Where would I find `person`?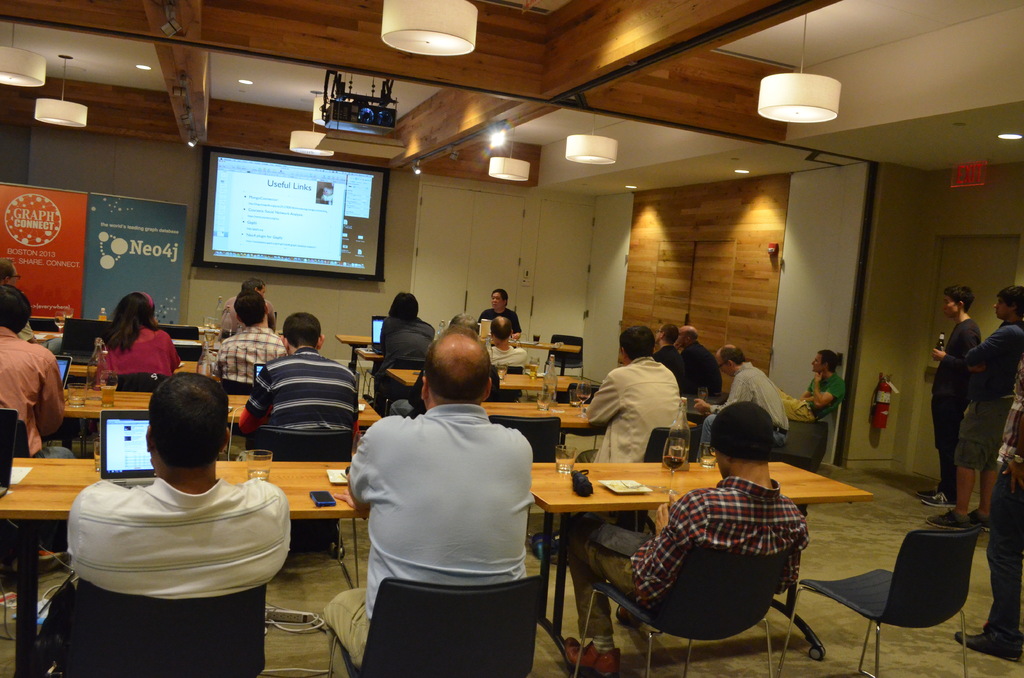
At box(0, 284, 72, 457).
